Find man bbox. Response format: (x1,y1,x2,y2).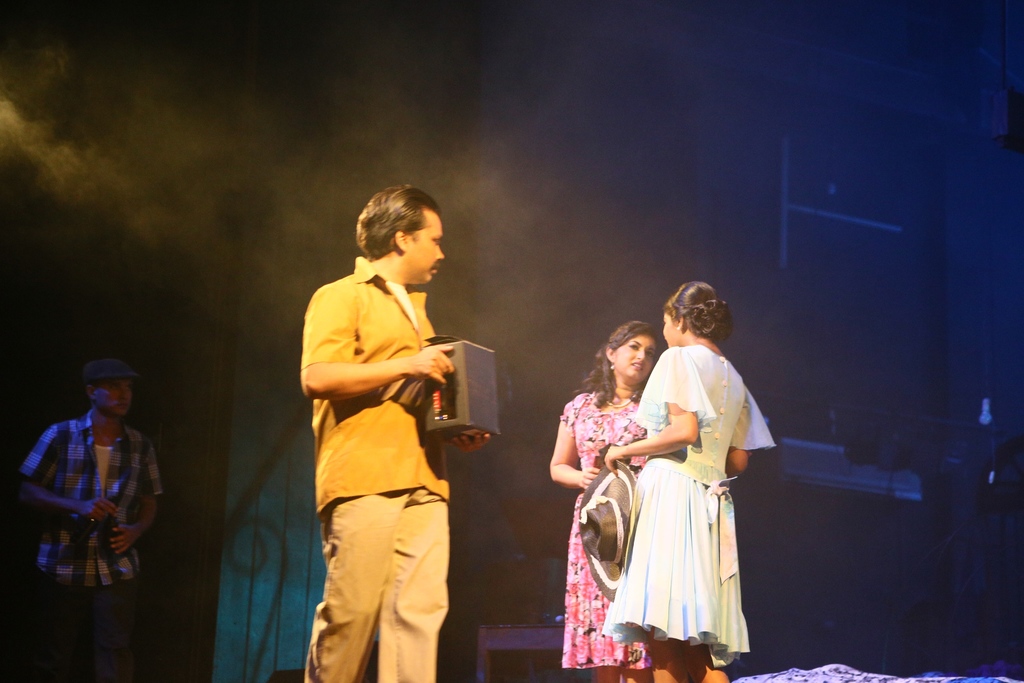
(17,363,166,682).
